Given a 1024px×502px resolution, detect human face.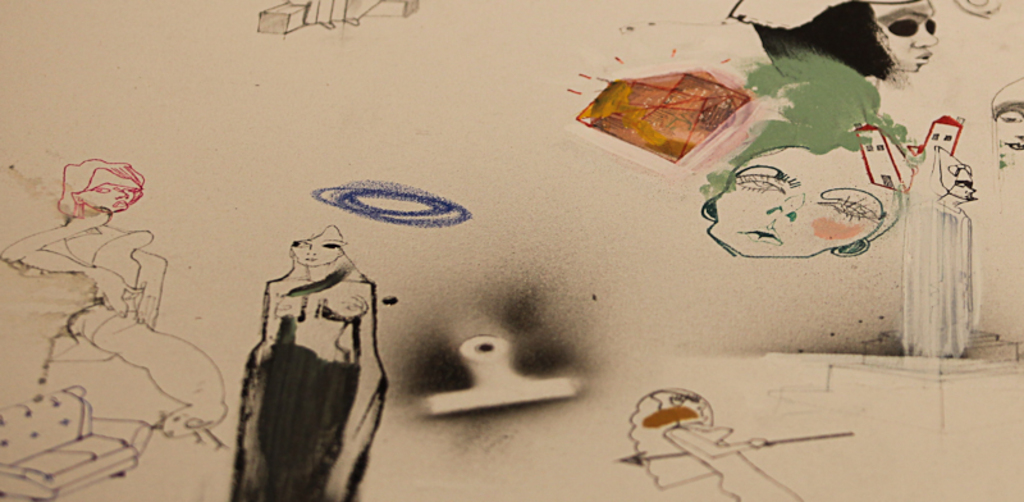
bbox(941, 149, 975, 202).
